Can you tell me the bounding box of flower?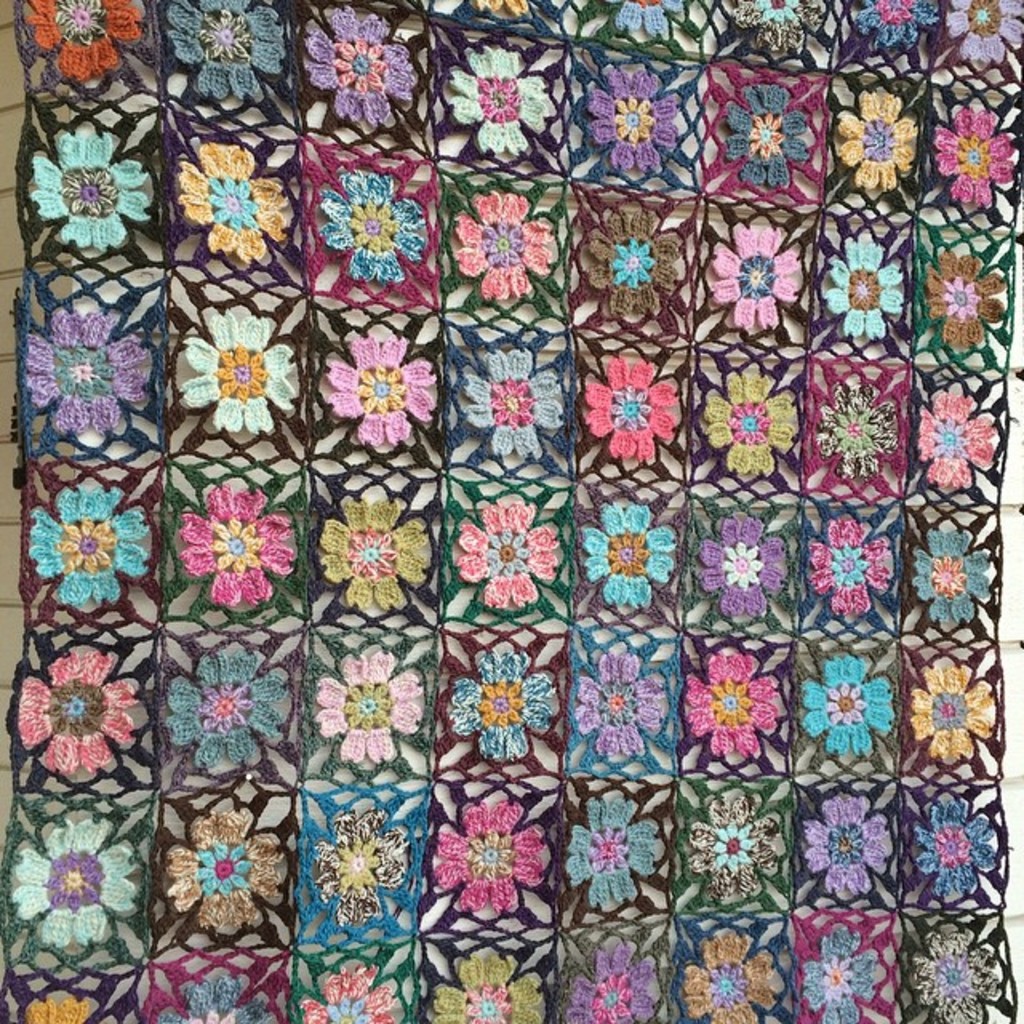
bbox=(176, 141, 290, 259).
